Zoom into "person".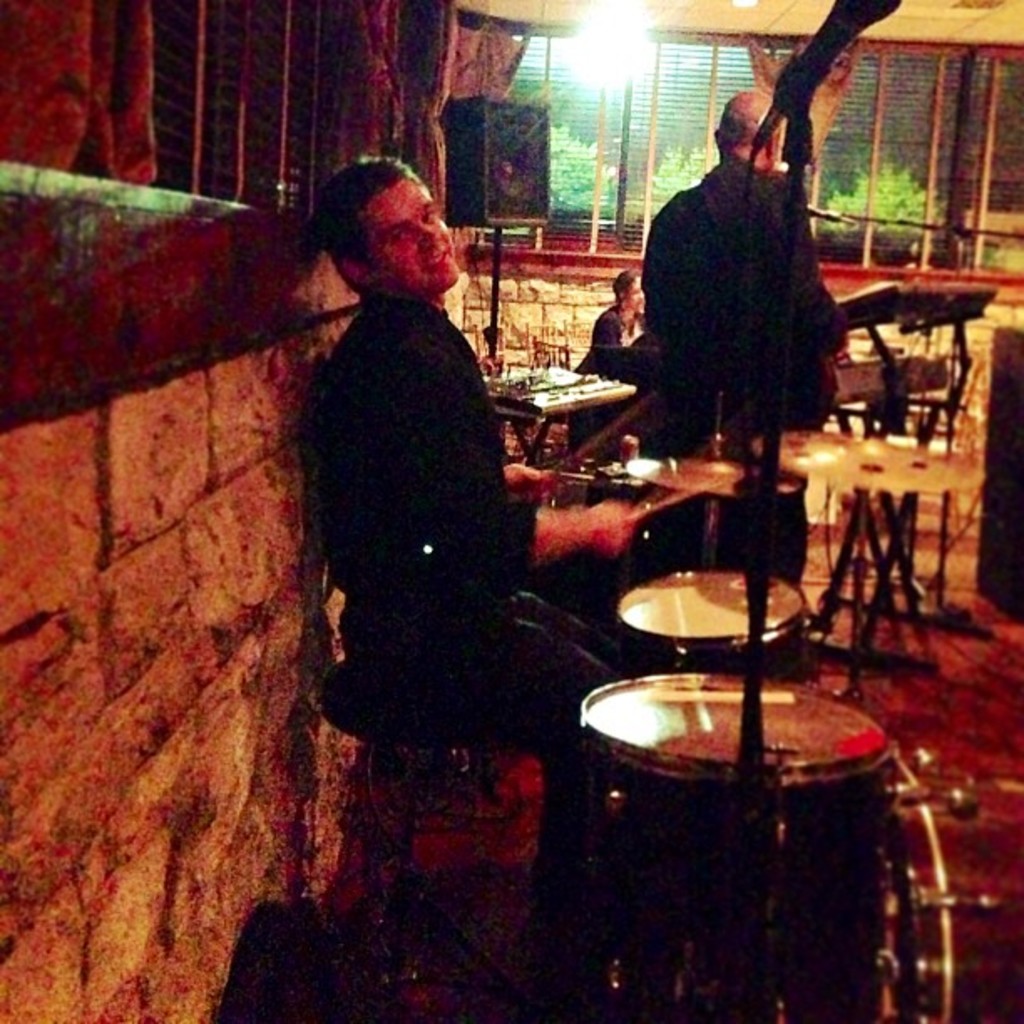
Zoom target: {"left": 306, "top": 157, "right": 614, "bottom": 768}.
